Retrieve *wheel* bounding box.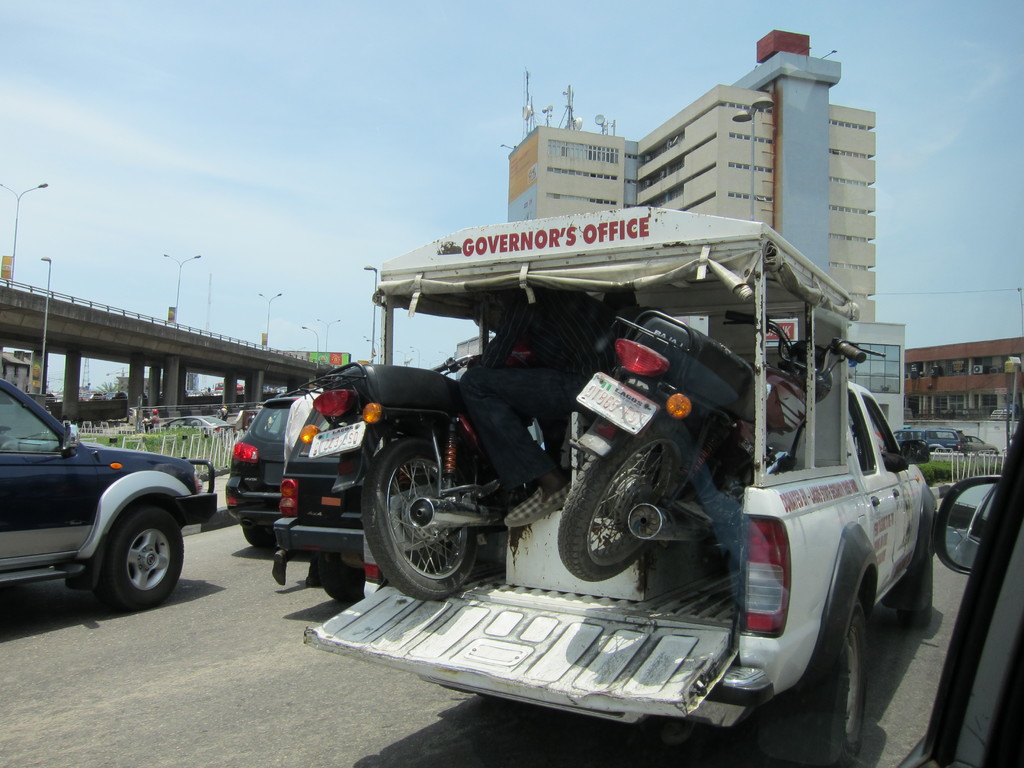
Bounding box: [312, 550, 365, 602].
